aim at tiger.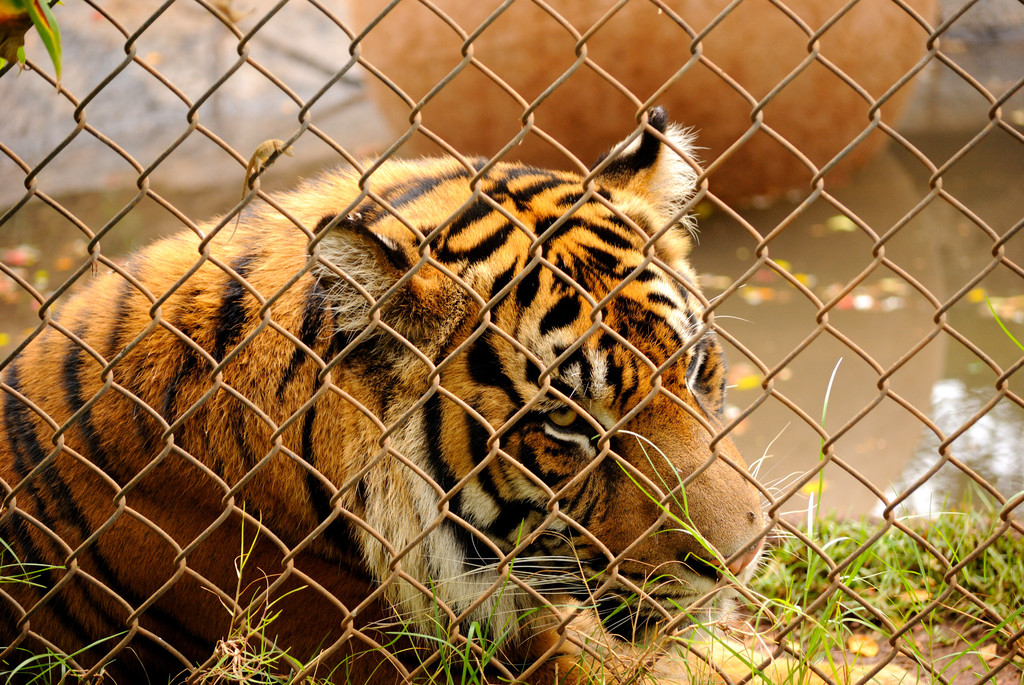
Aimed at crop(0, 102, 814, 684).
